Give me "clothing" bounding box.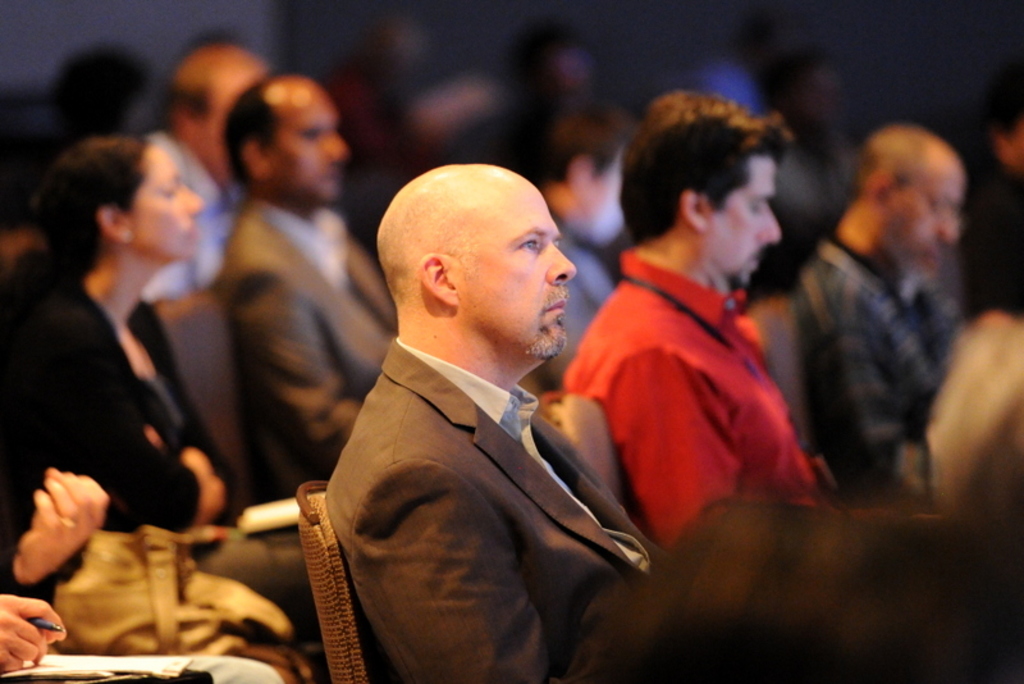
locate(699, 54, 758, 110).
